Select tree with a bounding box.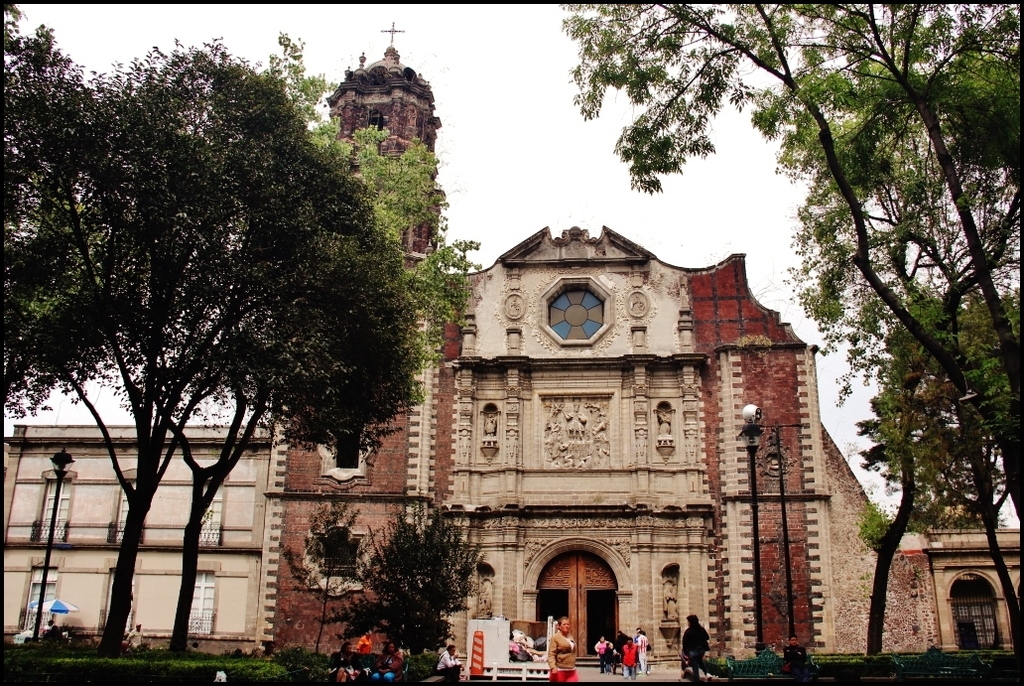
(822, 284, 971, 662).
